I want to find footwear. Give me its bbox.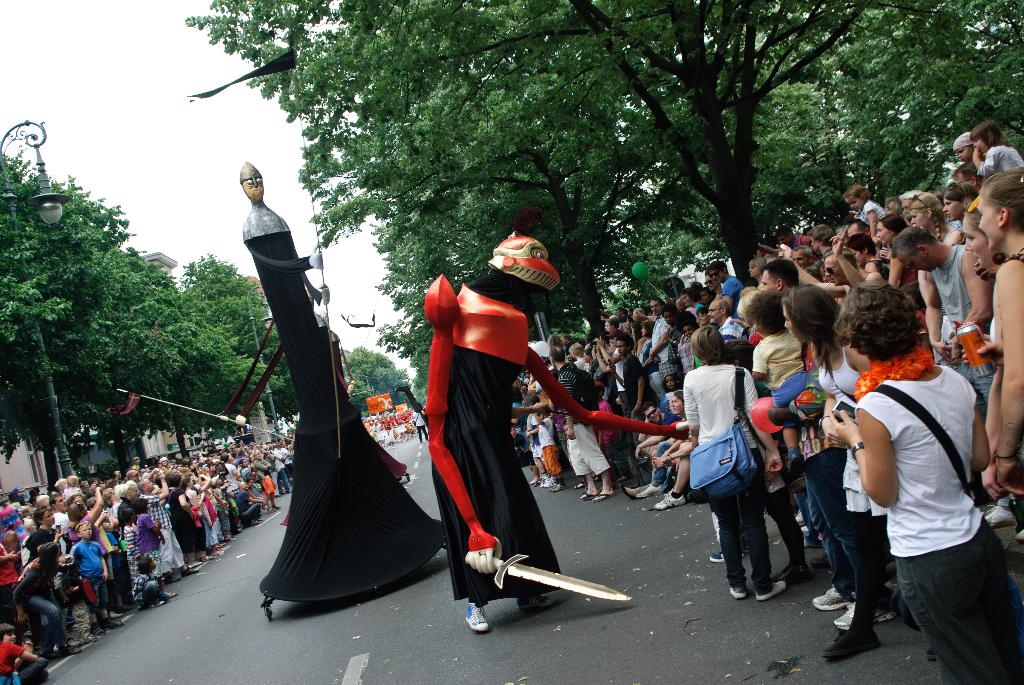
63:634:80:644.
